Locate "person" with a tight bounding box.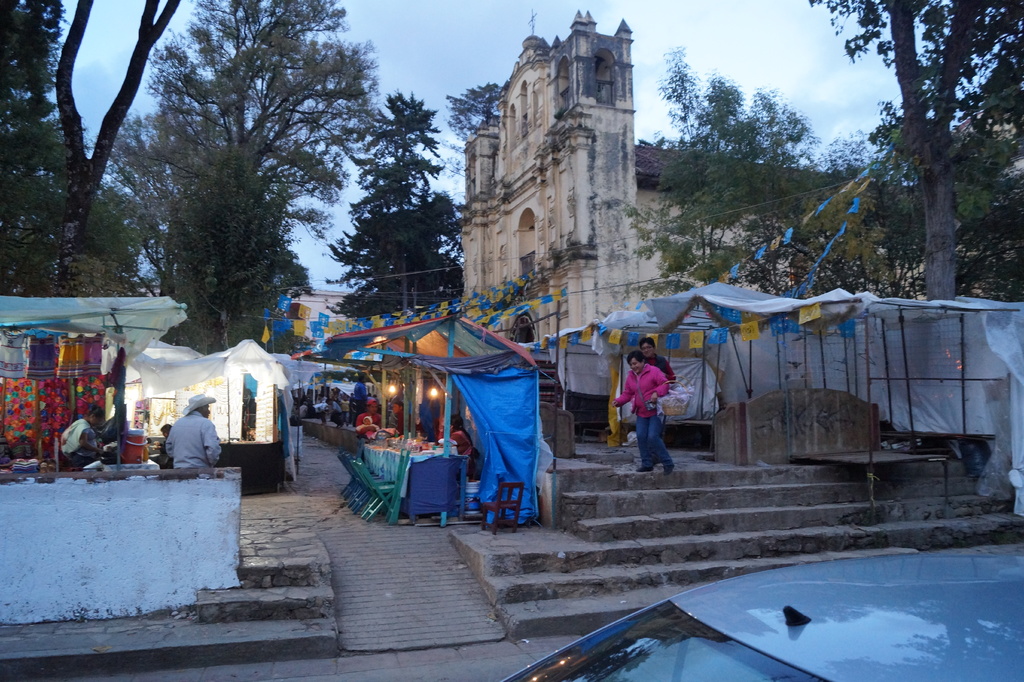
left=609, top=352, right=675, bottom=475.
